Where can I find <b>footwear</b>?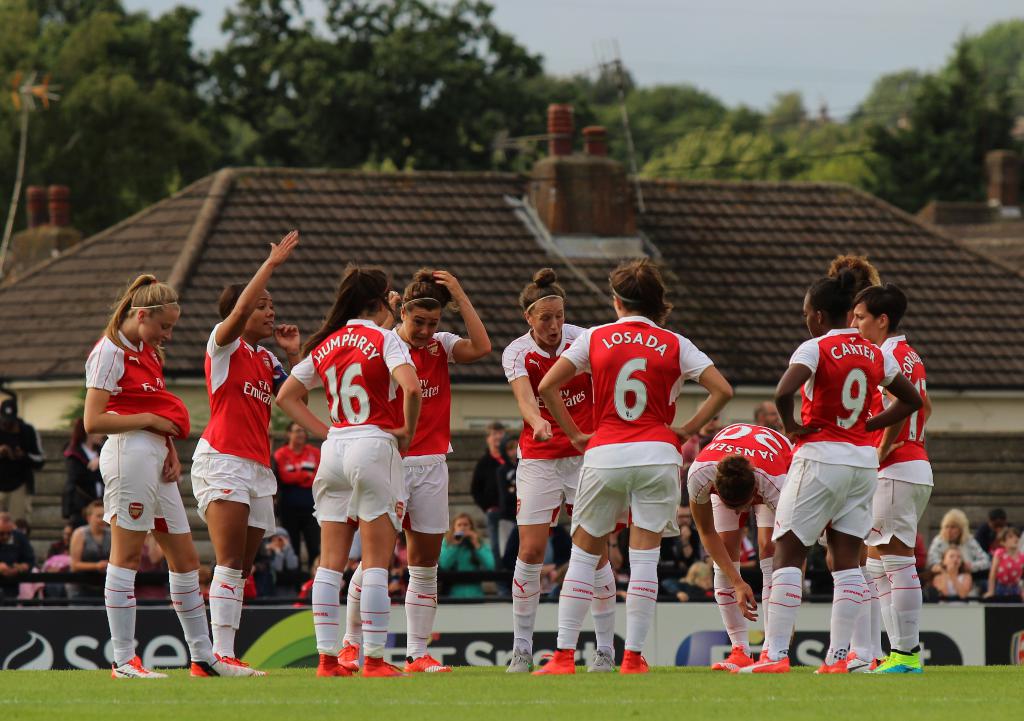
You can find it at detection(620, 648, 656, 674).
